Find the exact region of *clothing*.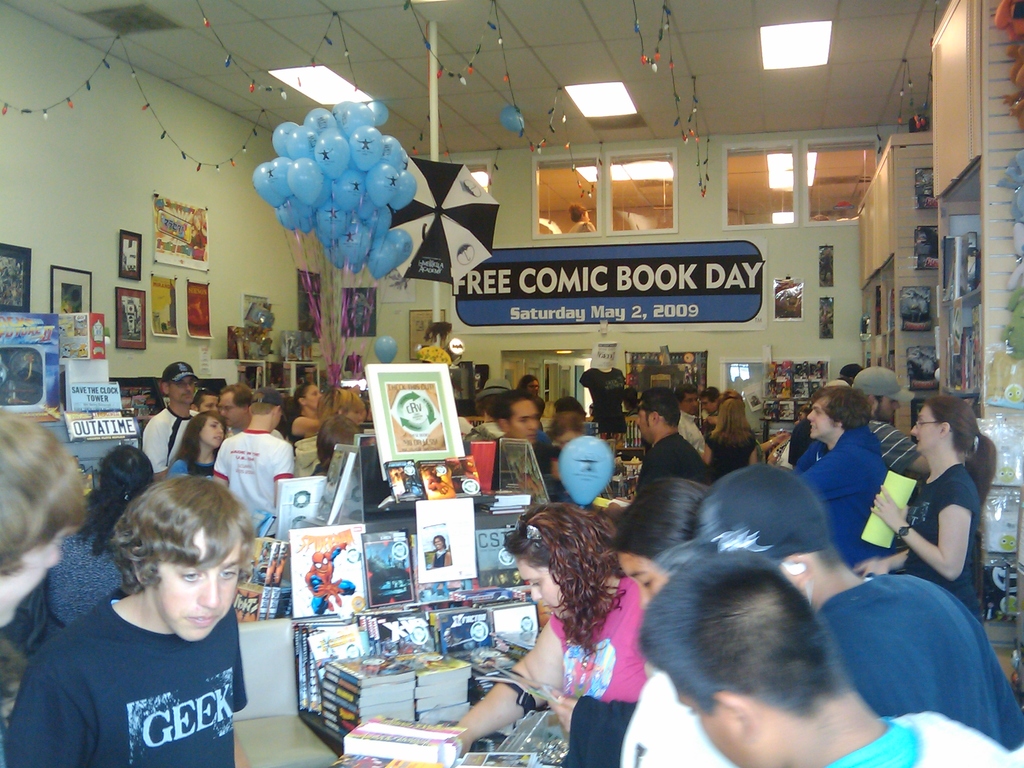
Exact region: pyautogui.locateOnScreen(139, 402, 197, 470).
